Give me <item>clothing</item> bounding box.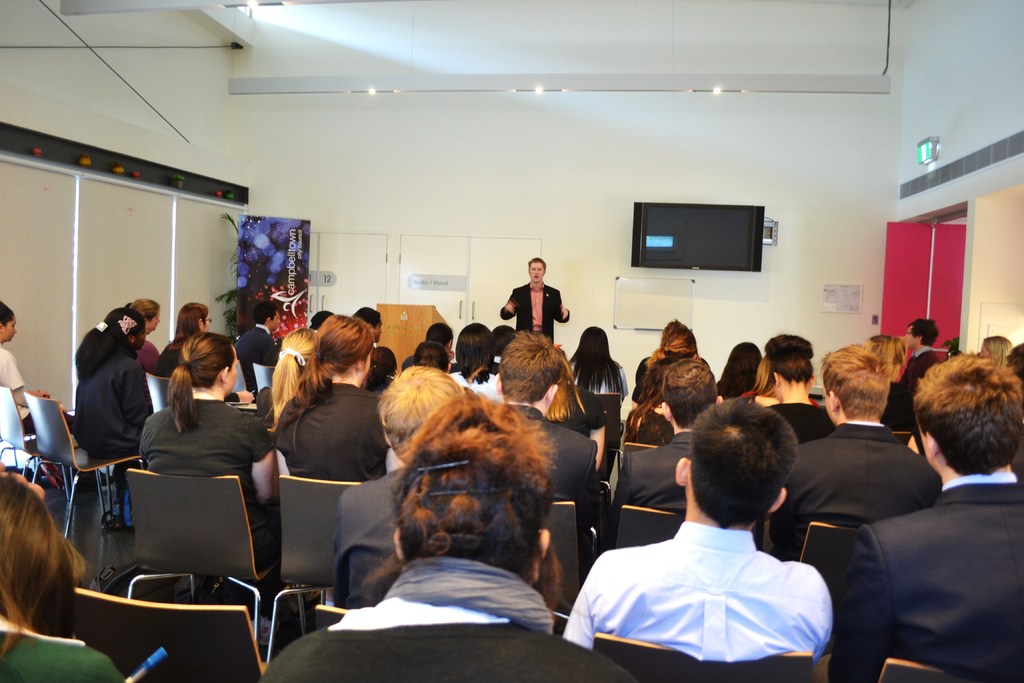
rect(575, 508, 827, 646).
